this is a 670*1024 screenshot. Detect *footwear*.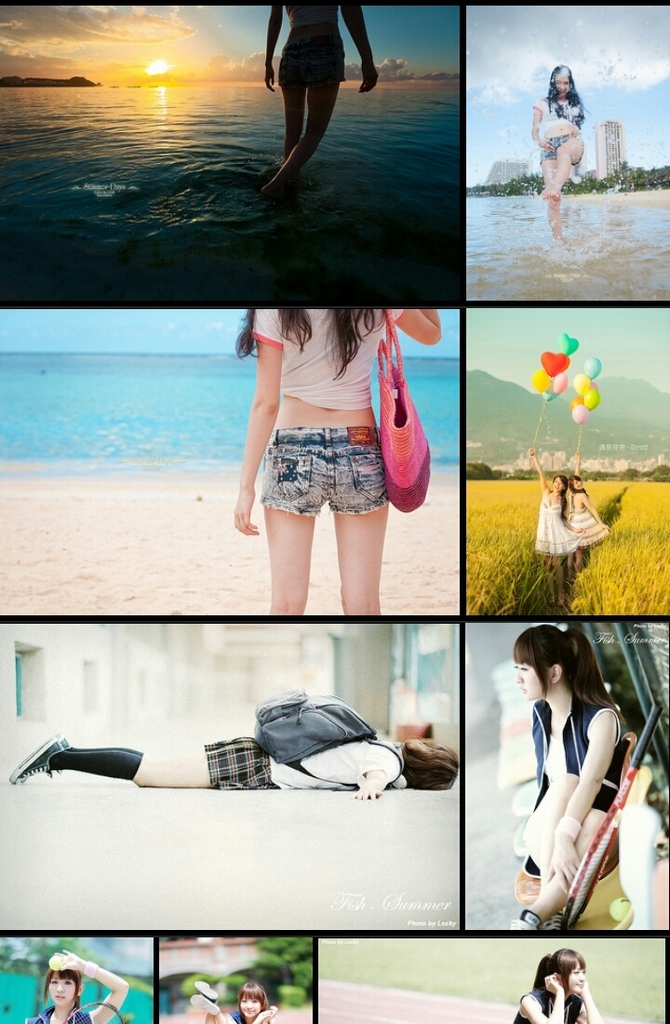
[189, 993, 222, 1016].
